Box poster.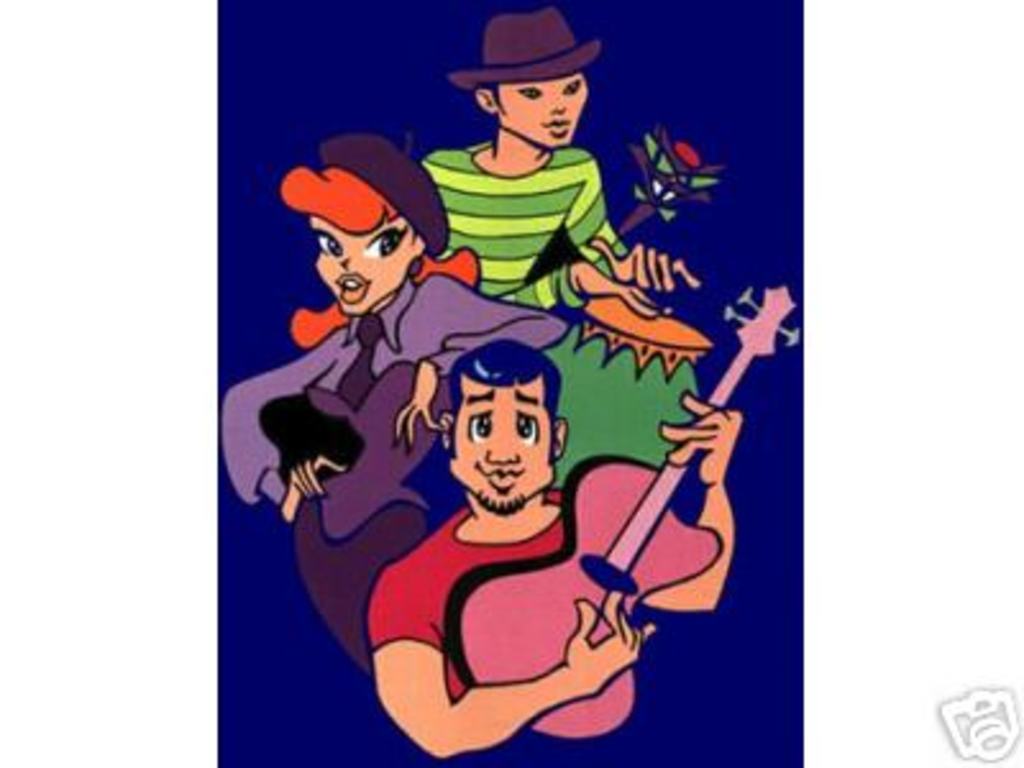
(212, 0, 804, 765).
